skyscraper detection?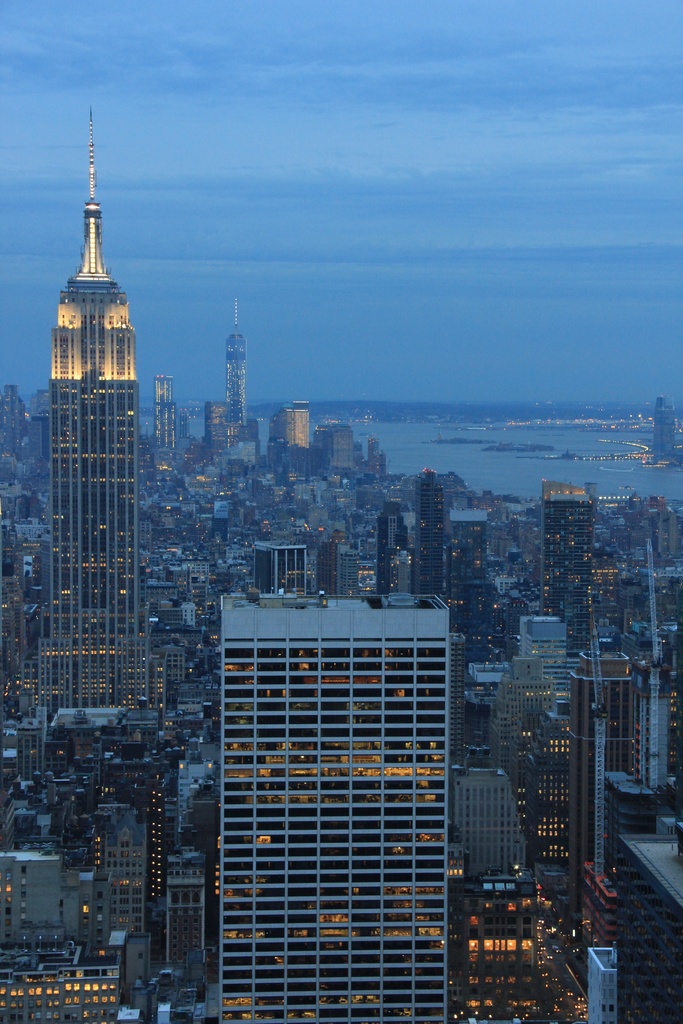
region(537, 476, 604, 671)
